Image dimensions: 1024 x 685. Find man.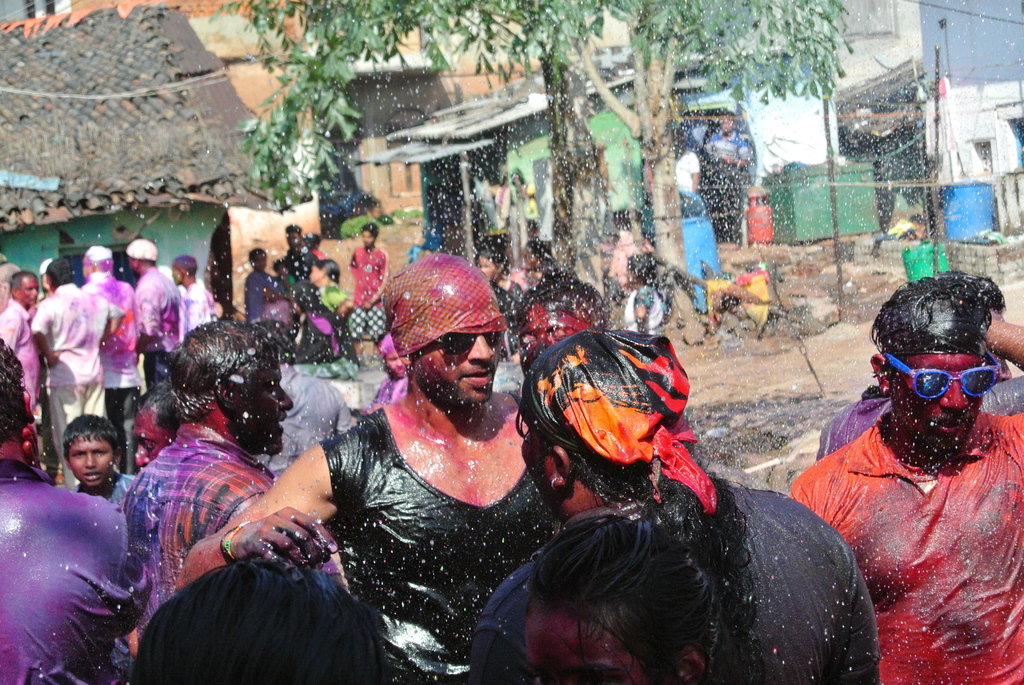
left=125, top=324, right=289, bottom=616.
